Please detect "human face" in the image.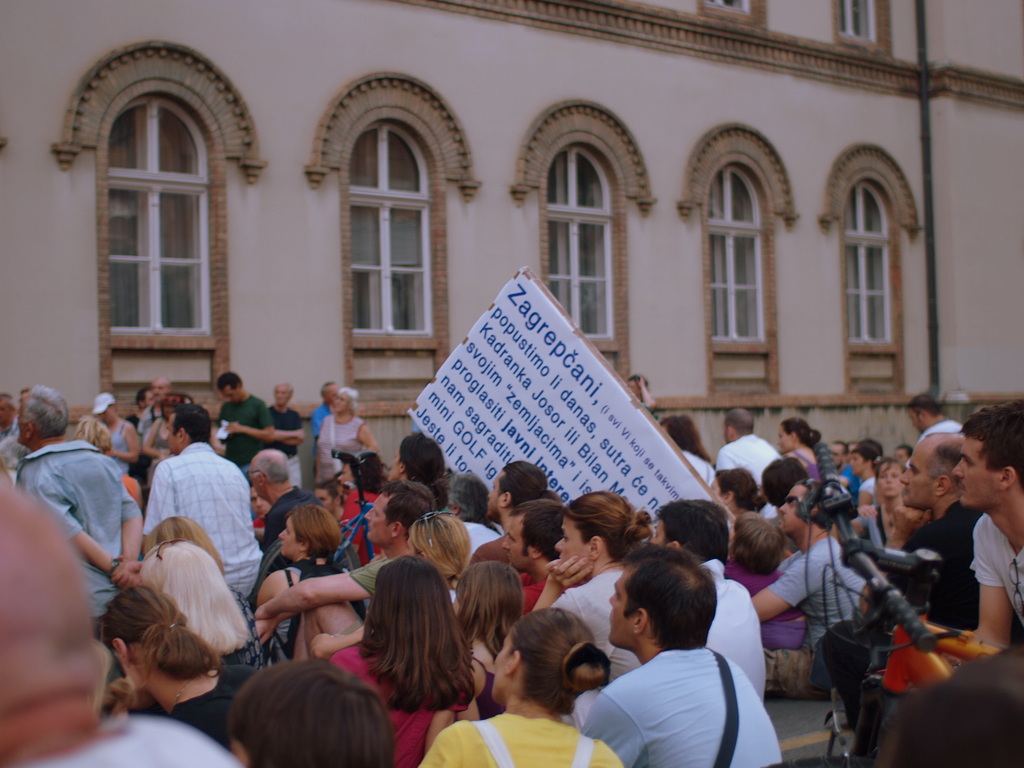
{"x1": 385, "y1": 447, "x2": 406, "y2": 479}.
